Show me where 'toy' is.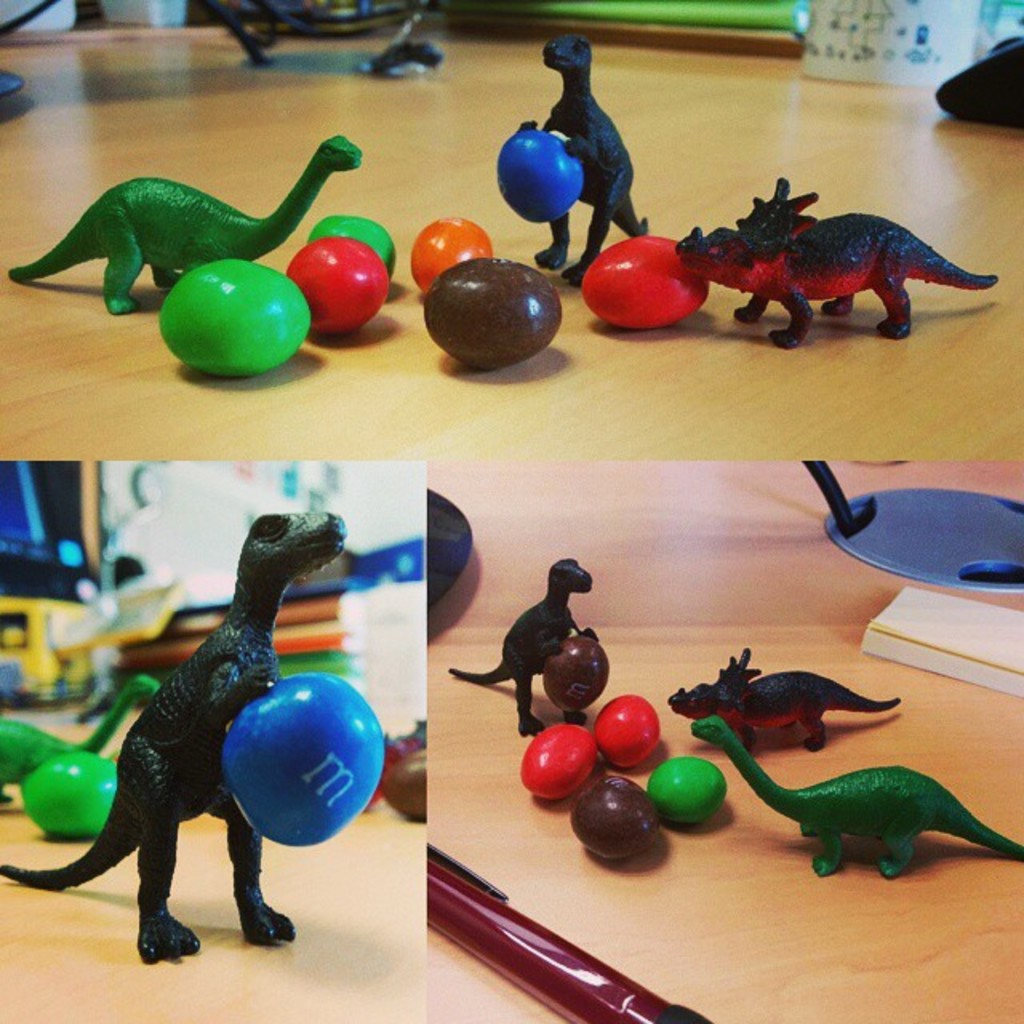
'toy' is at locate(522, 715, 610, 806).
